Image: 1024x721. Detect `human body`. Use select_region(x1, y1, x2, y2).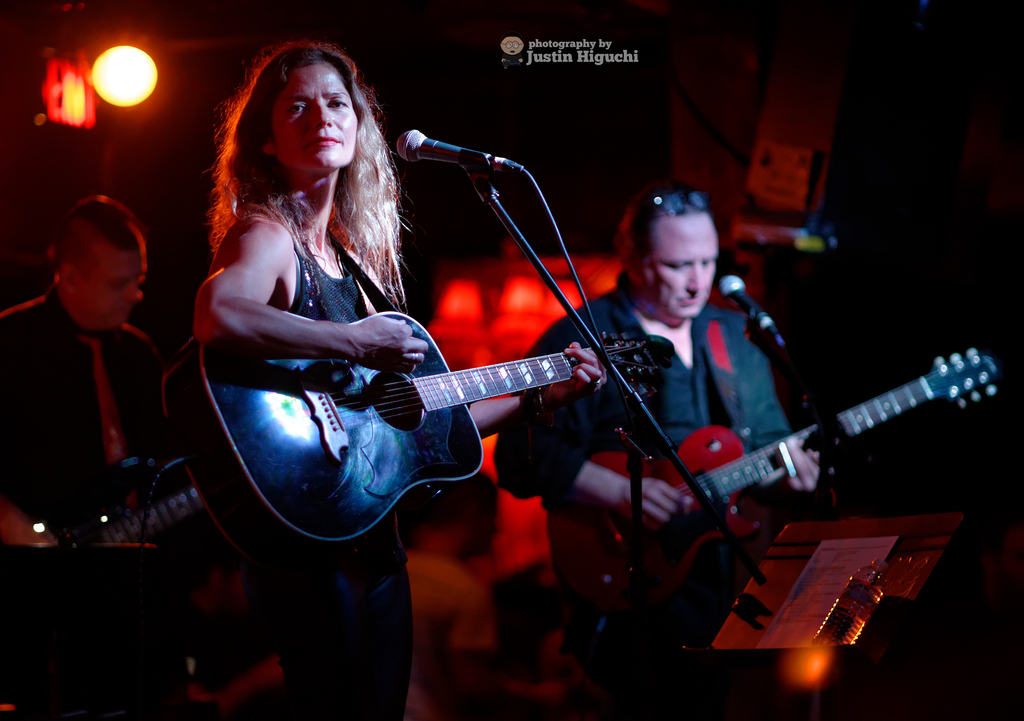
select_region(502, 274, 820, 670).
